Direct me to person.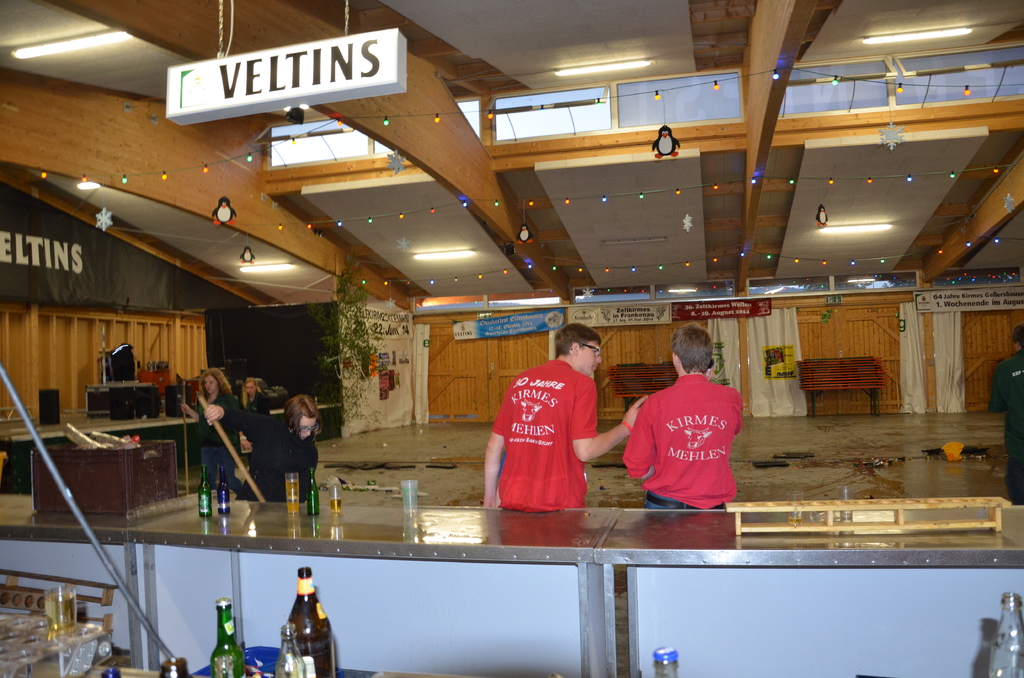
Direction: (623, 321, 744, 519).
